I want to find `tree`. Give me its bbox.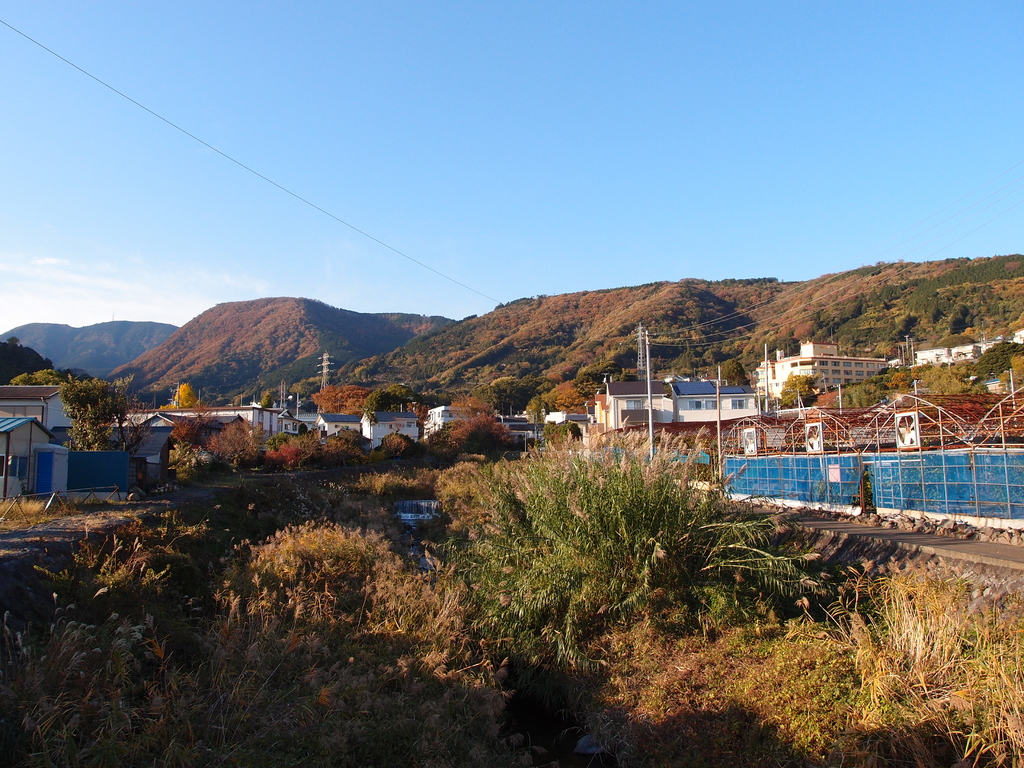
966,342,1023,385.
